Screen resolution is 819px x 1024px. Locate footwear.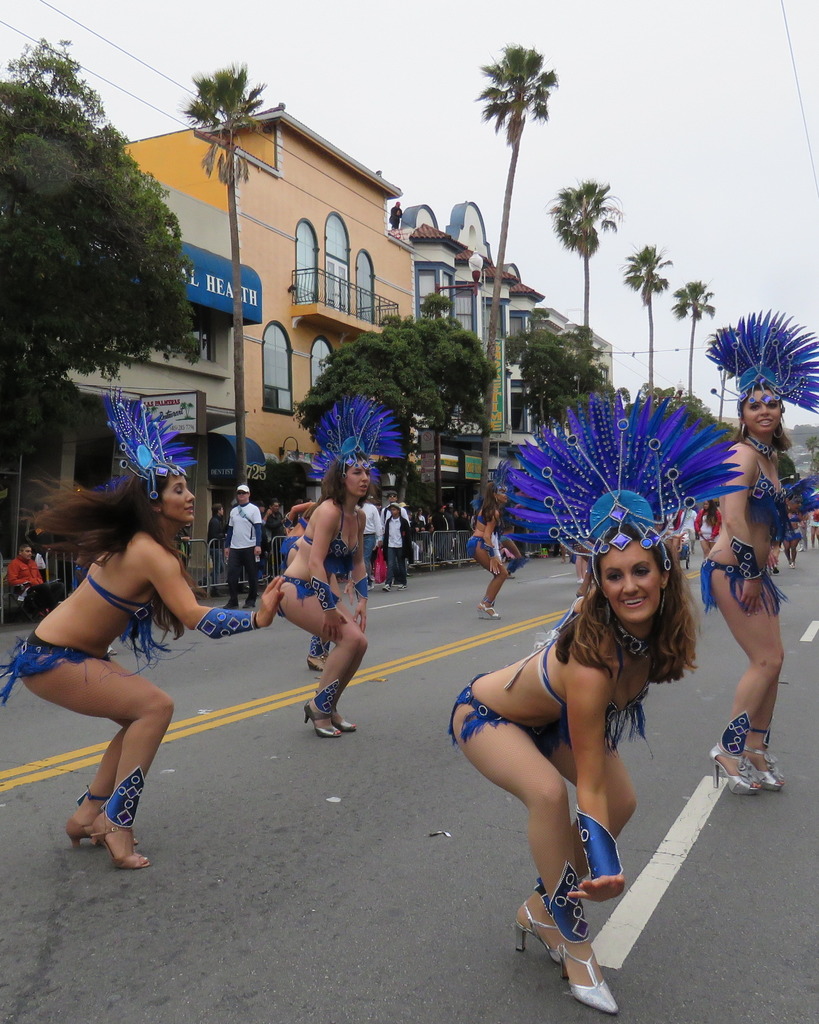
bbox=[83, 815, 149, 865].
